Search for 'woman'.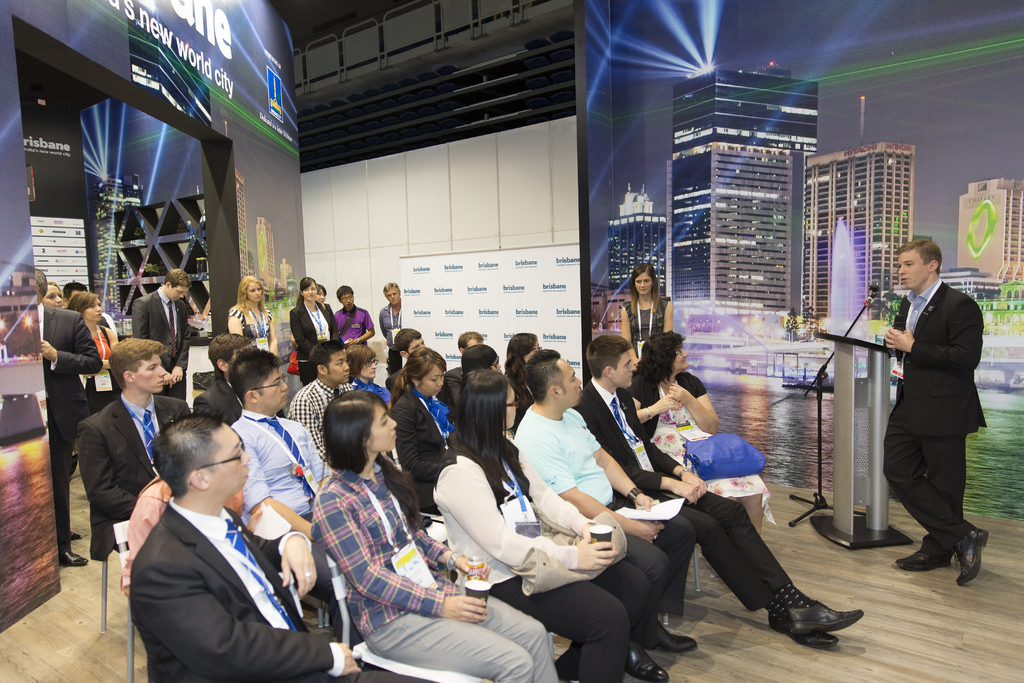
Found at locate(617, 261, 675, 364).
